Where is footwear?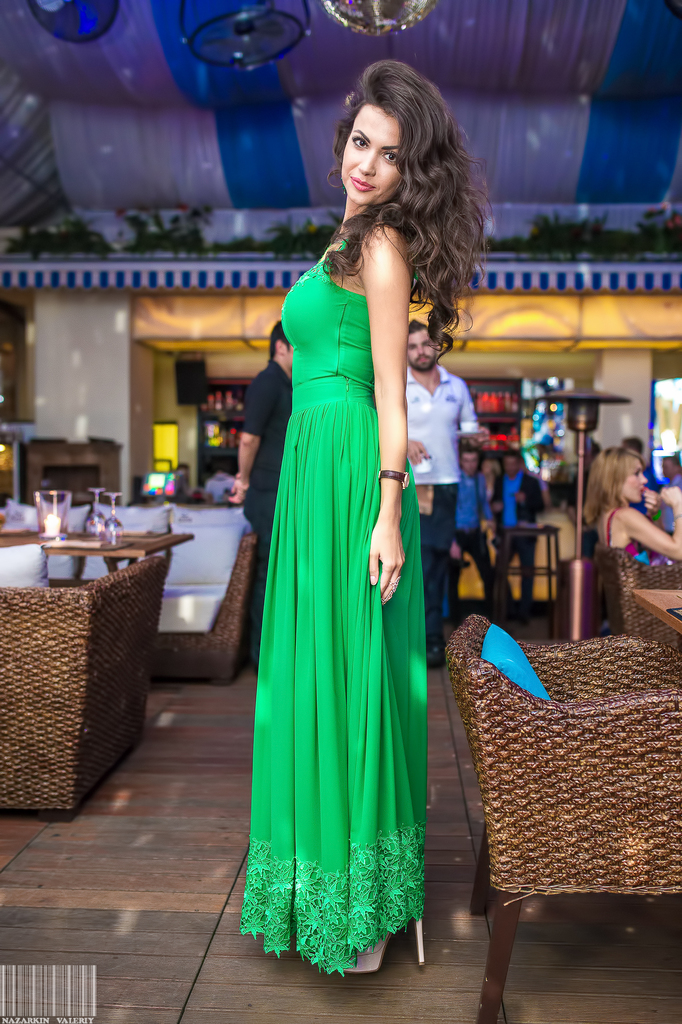
box=[431, 634, 448, 668].
